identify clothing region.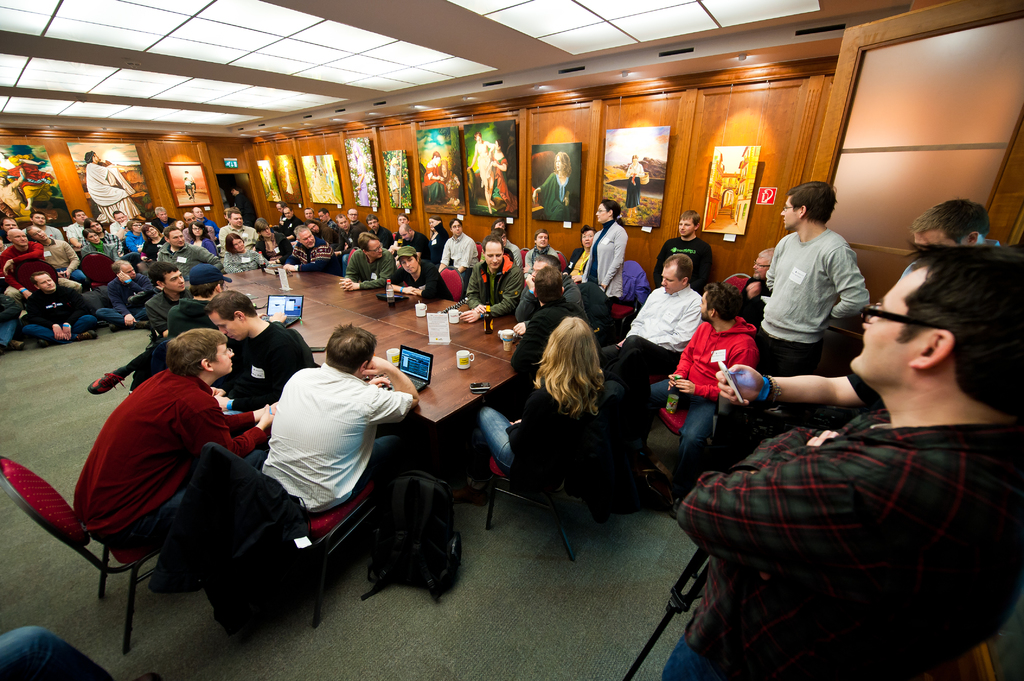
Region: bbox(625, 160, 649, 210).
